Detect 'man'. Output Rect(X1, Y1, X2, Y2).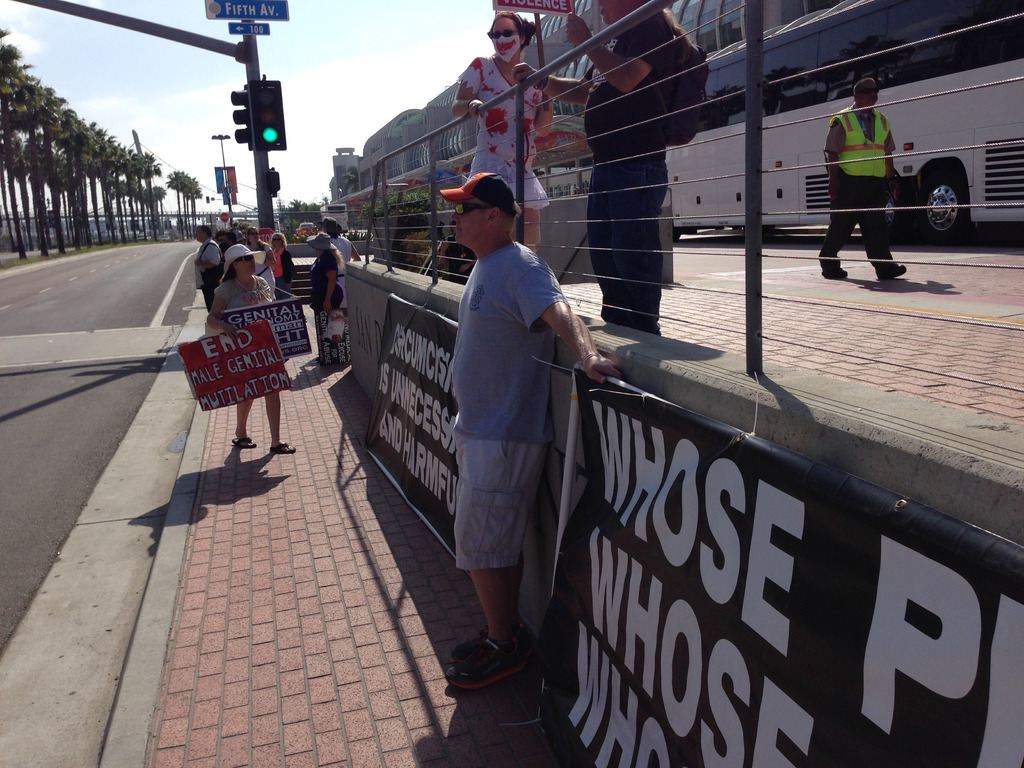
Rect(194, 222, 224, 312).
